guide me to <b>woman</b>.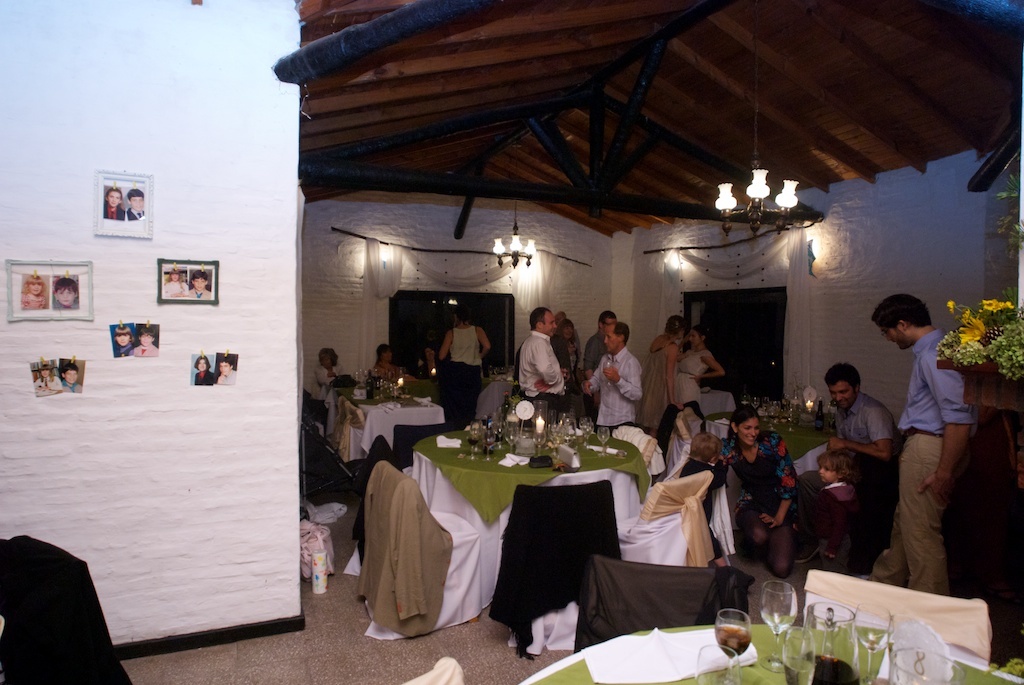
Guidance: bbox=(417, 346, 437, 376).
